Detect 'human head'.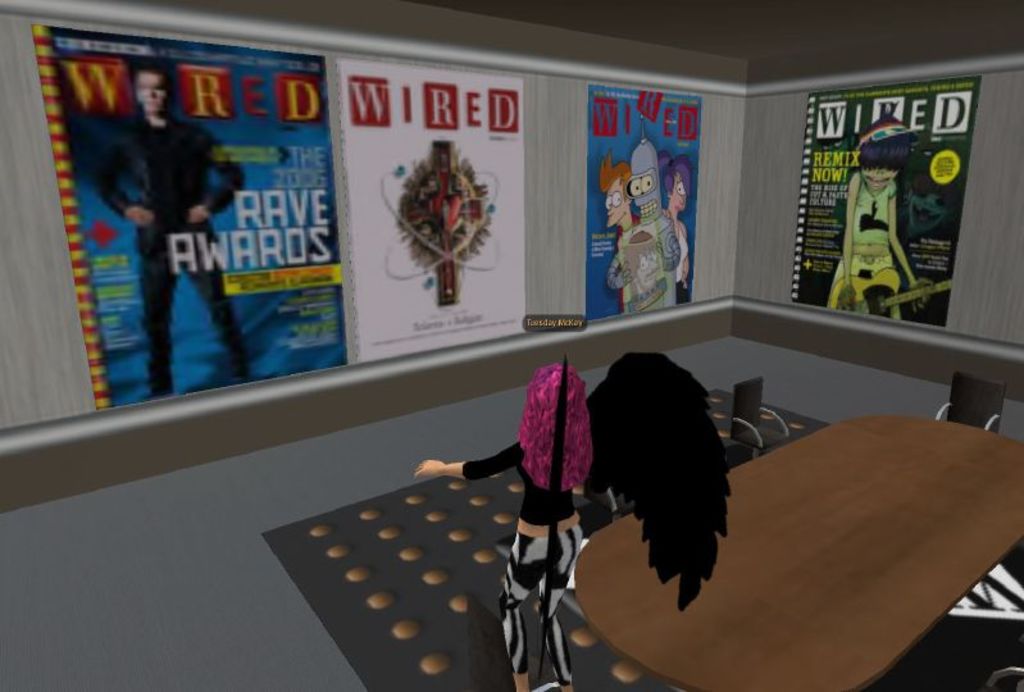
Detected at [left=852, top=119, right=918, bottom=190].
